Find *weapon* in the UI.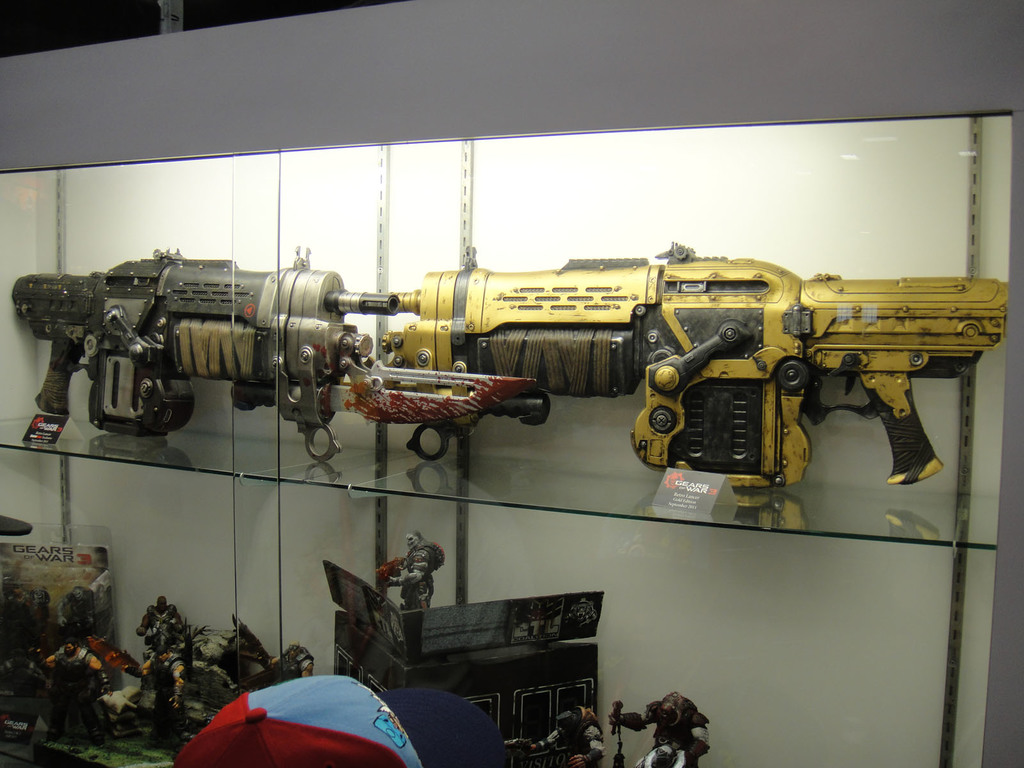
UI element at <bbox>374, 236, 1010, 491</bbox>.
